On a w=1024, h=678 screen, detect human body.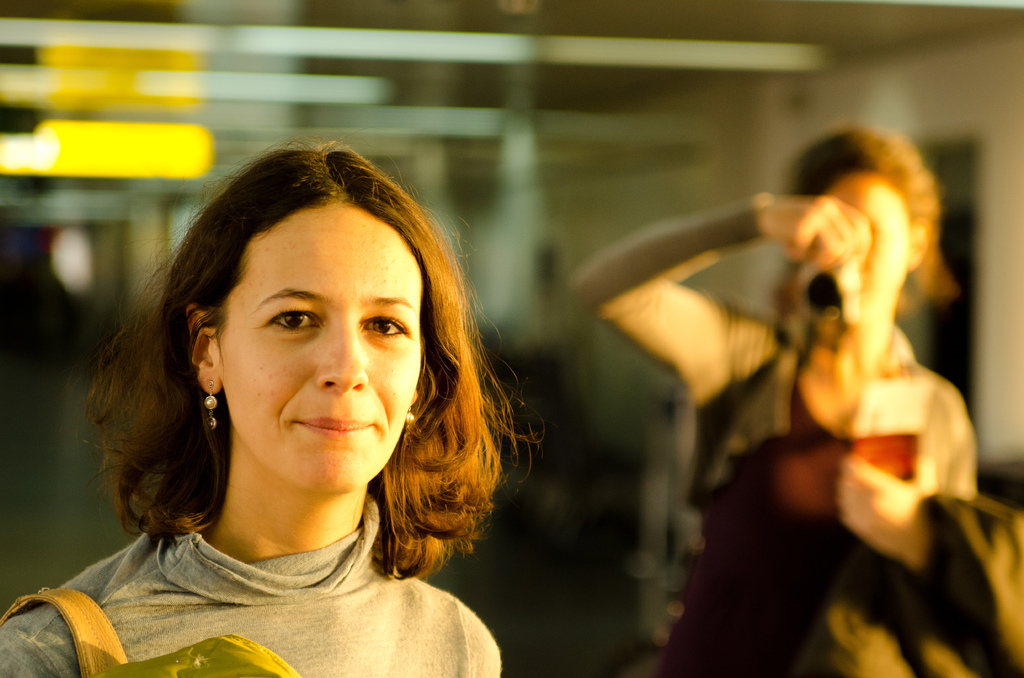
(569, 131, 981, 677).
